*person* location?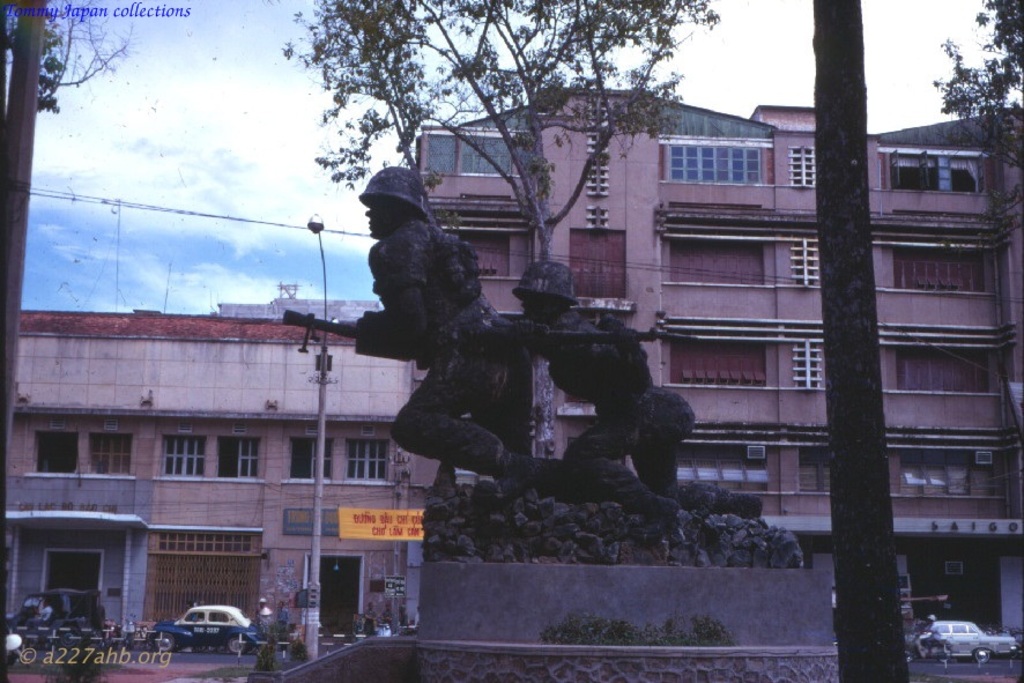
pyautogui.locateOnScreen(460, 255, 760, 540)
